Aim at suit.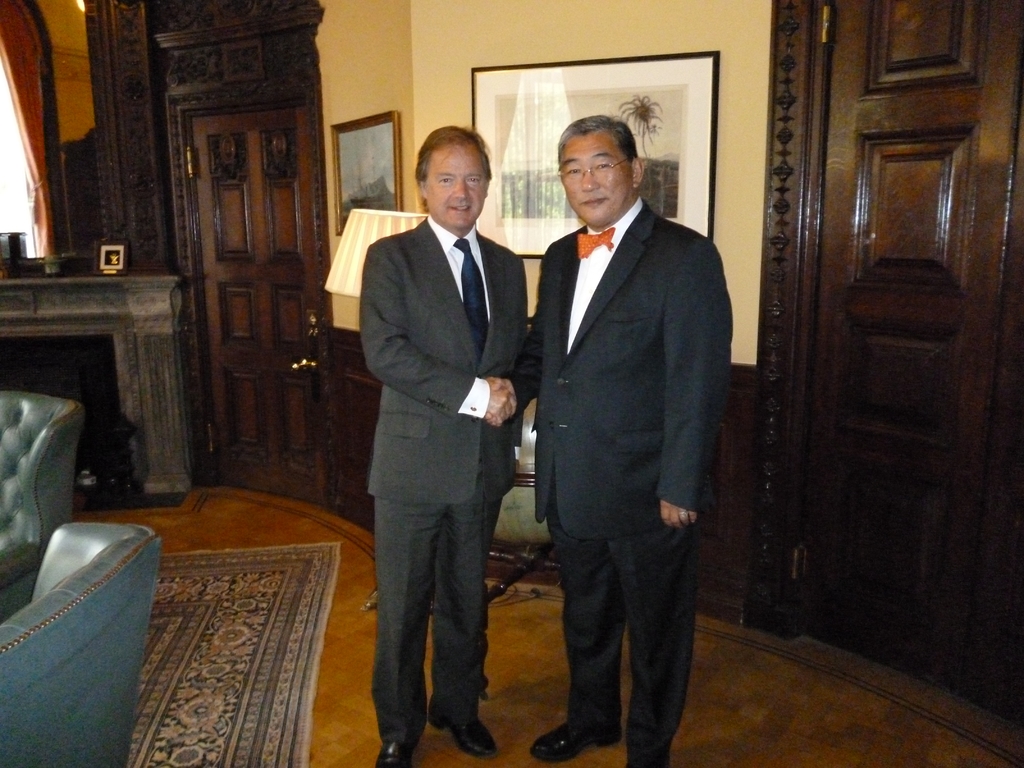
Aimed at crop(367, 214, 529, 746).
